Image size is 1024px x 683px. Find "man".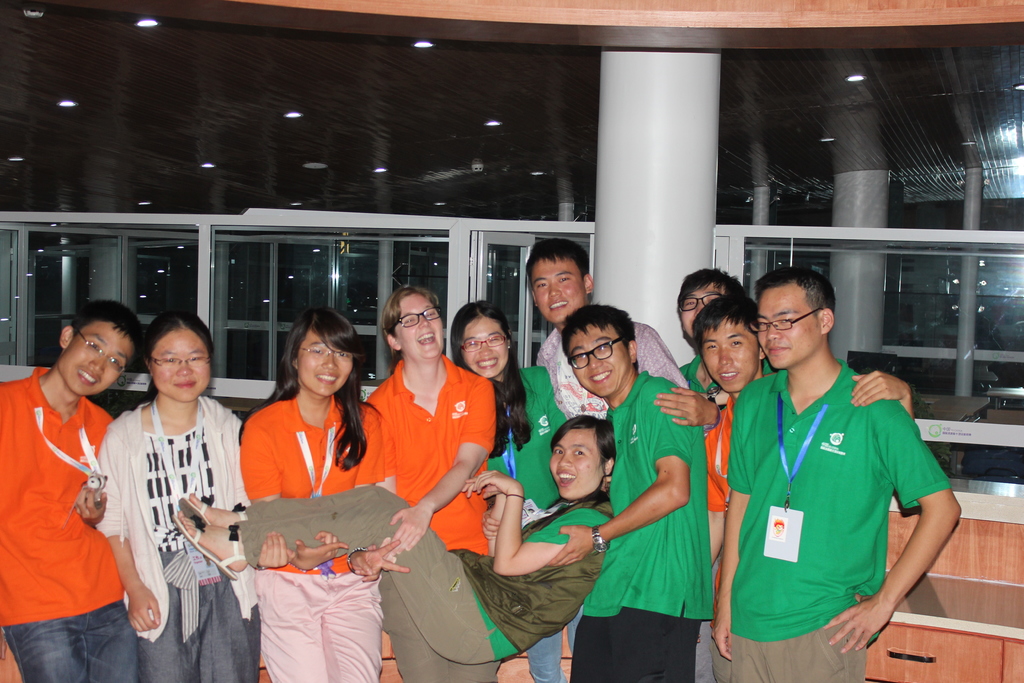
l=0, t=298, r=141, b=682.
